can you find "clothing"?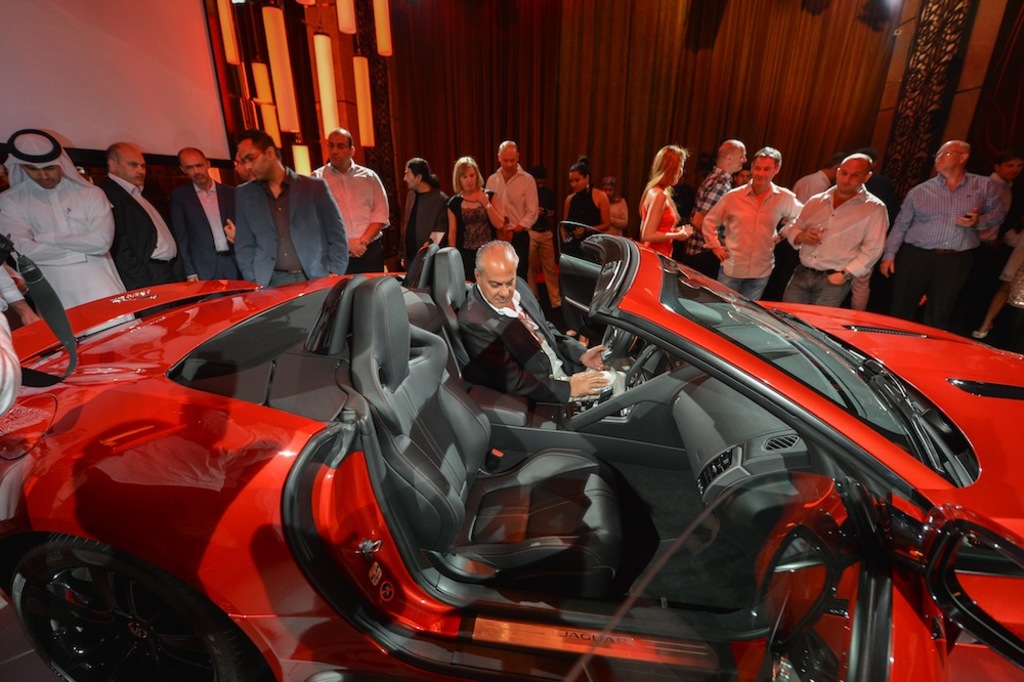
Yes, bounding box: [566,189,599,235].
